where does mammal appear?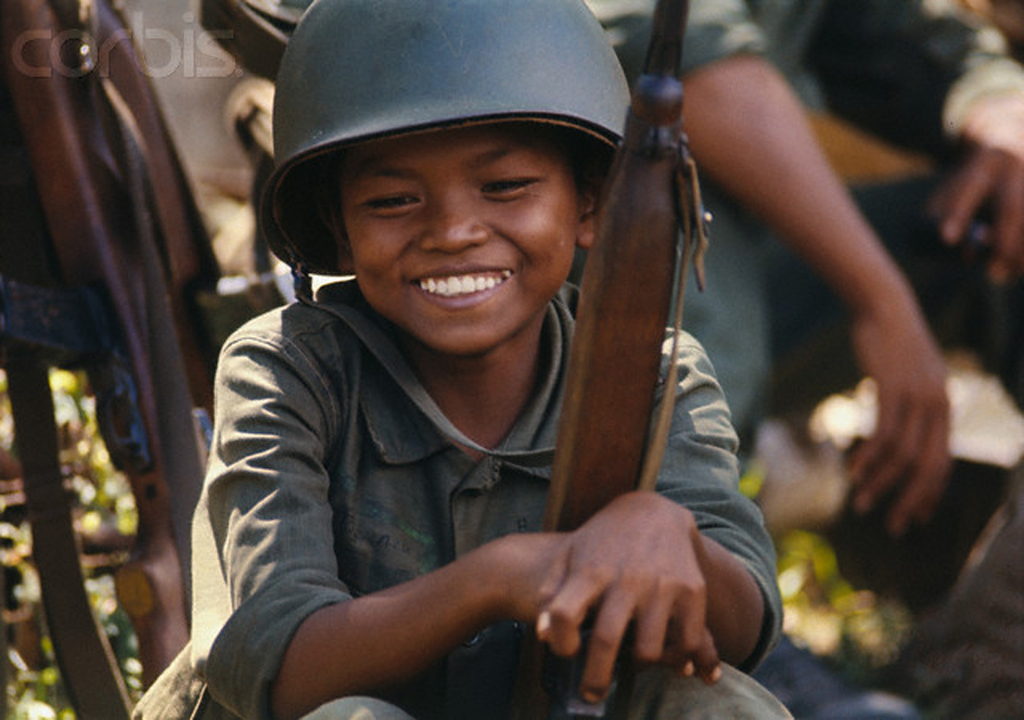
Appears at <box>119,0,808,719</box>.
